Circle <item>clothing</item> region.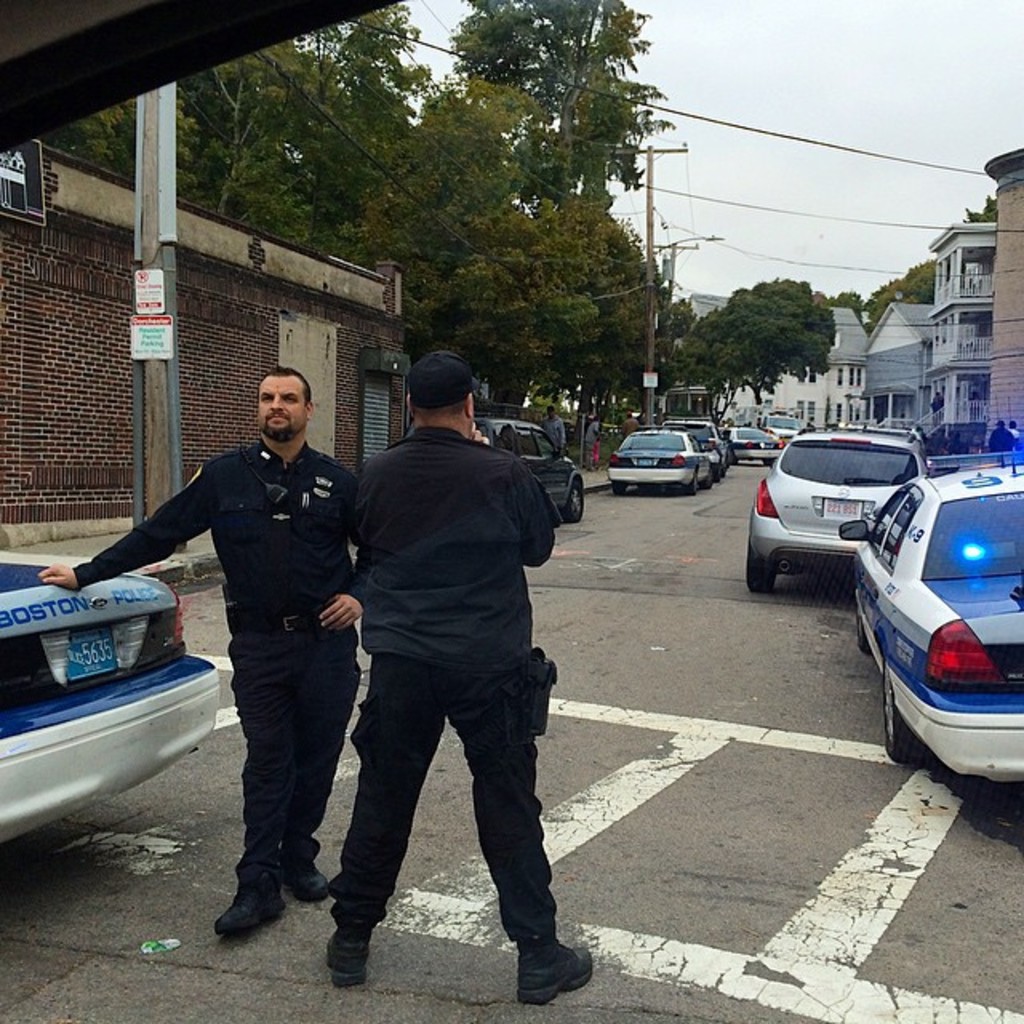
Region: box(539, 418, 570, 448).
